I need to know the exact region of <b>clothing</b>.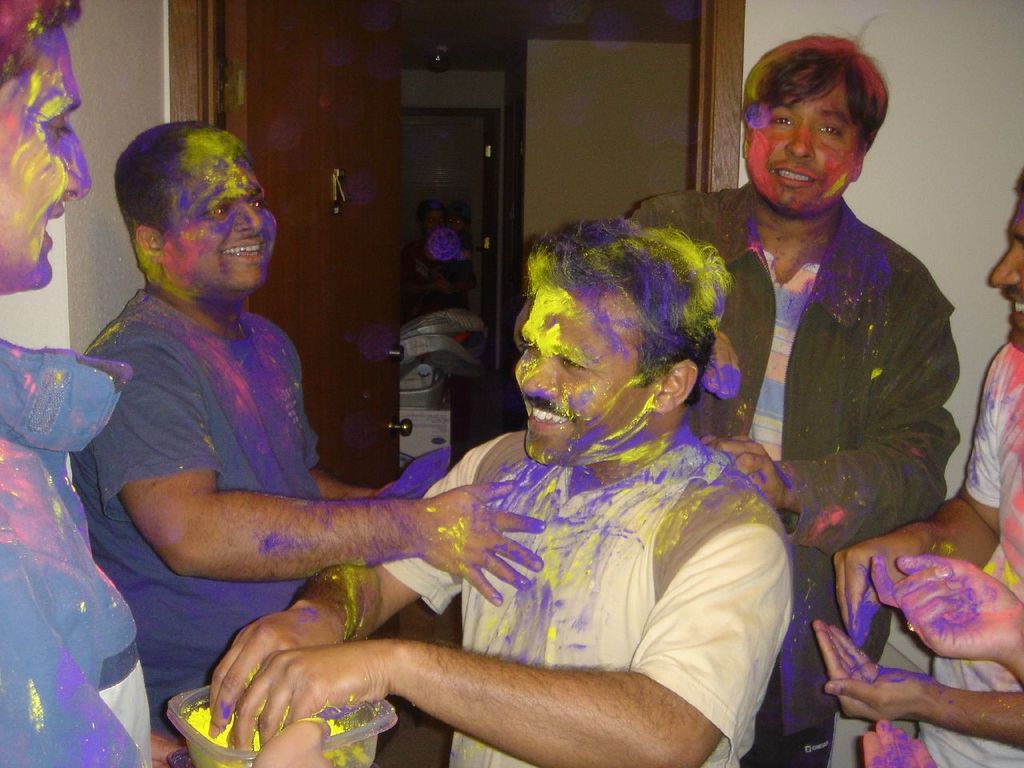
Region: 71, 284, 353, 754.
